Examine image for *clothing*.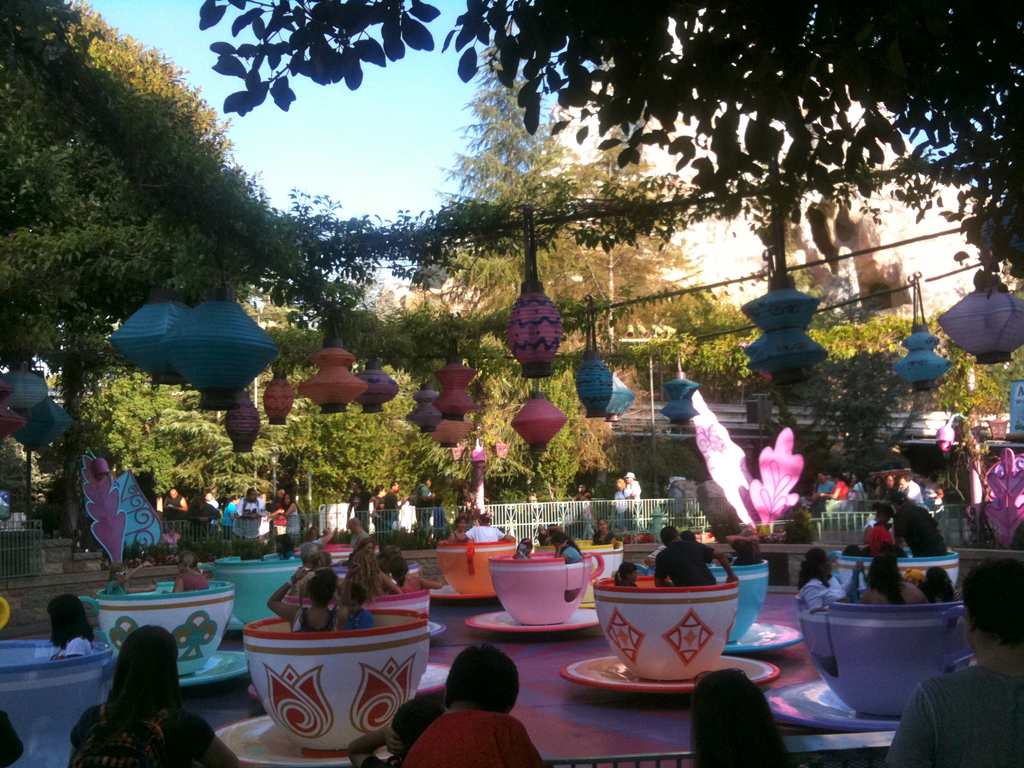
Examination result: [820, 481, 835, 507].
